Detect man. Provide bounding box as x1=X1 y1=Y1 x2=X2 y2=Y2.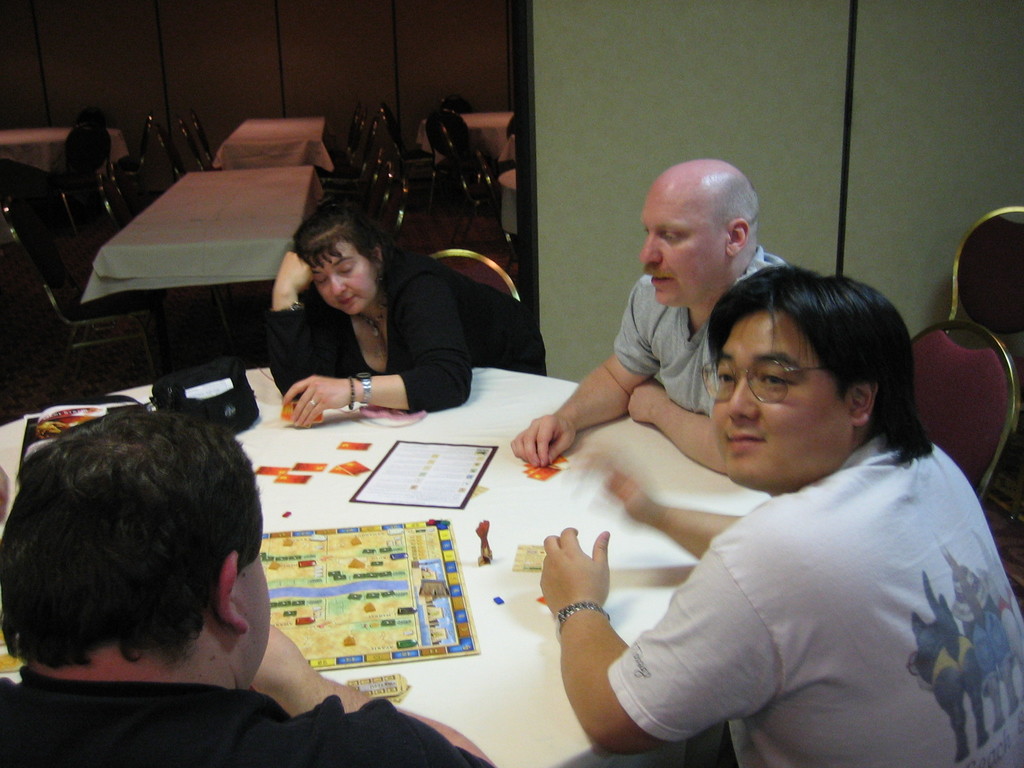
x1=525 y1=274 x2=1010 y2=760.
